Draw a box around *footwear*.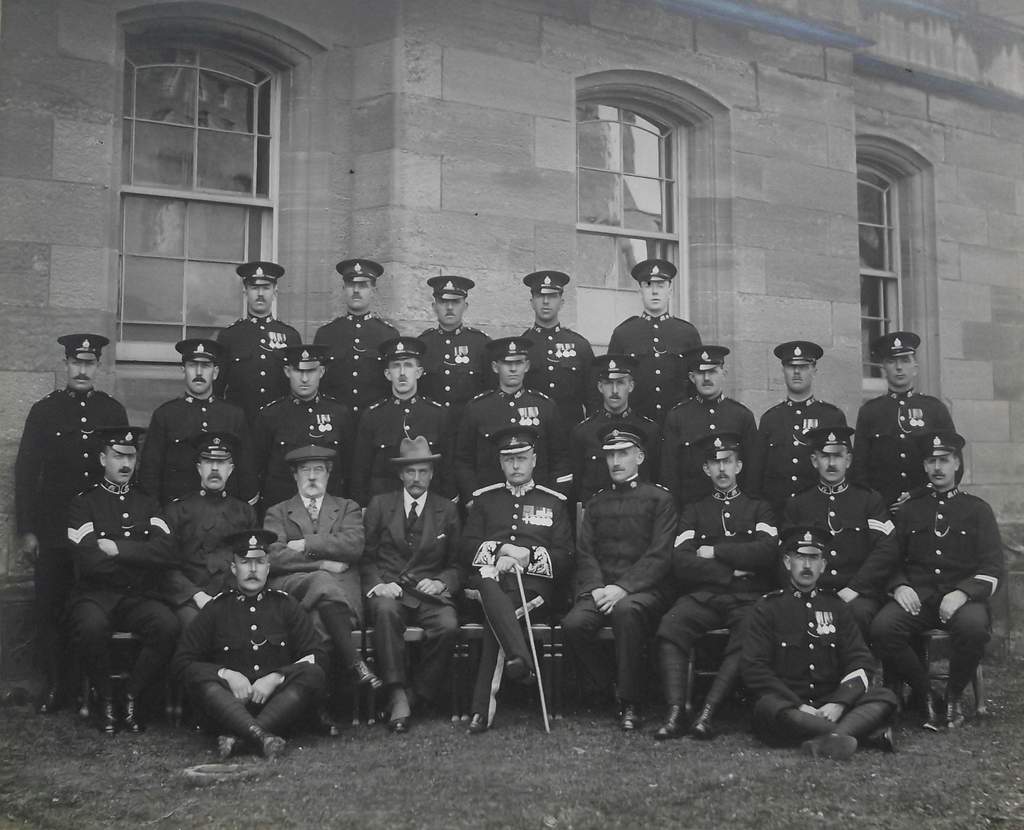
[245, 724, 289, 760].
